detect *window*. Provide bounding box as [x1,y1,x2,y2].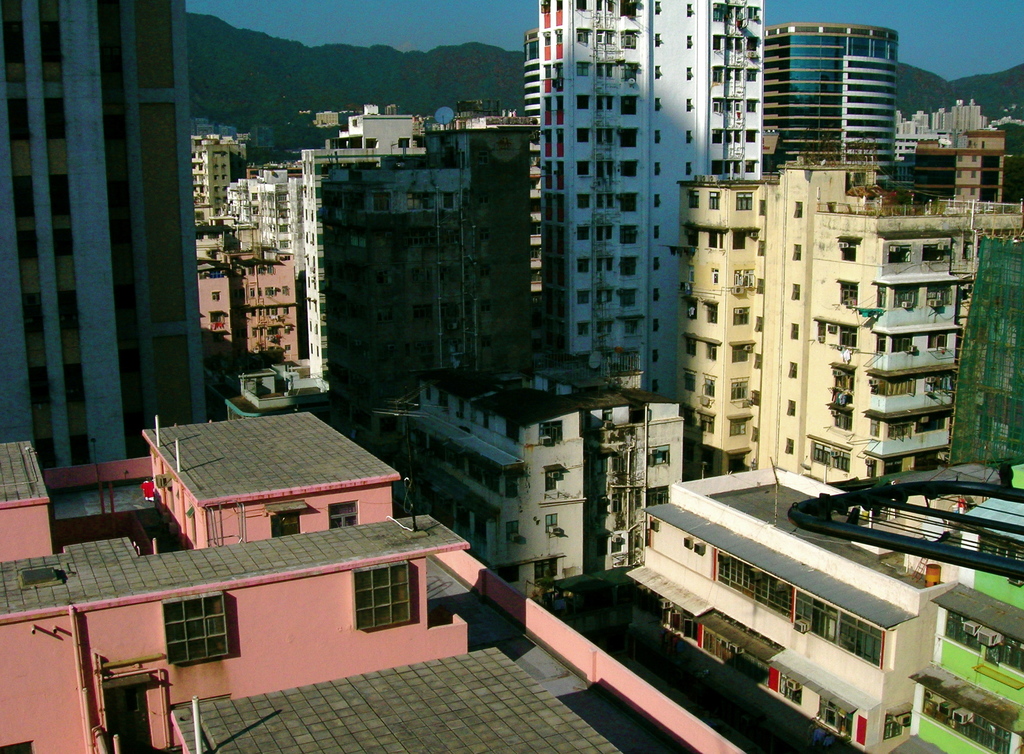
[543,461,561,492].
